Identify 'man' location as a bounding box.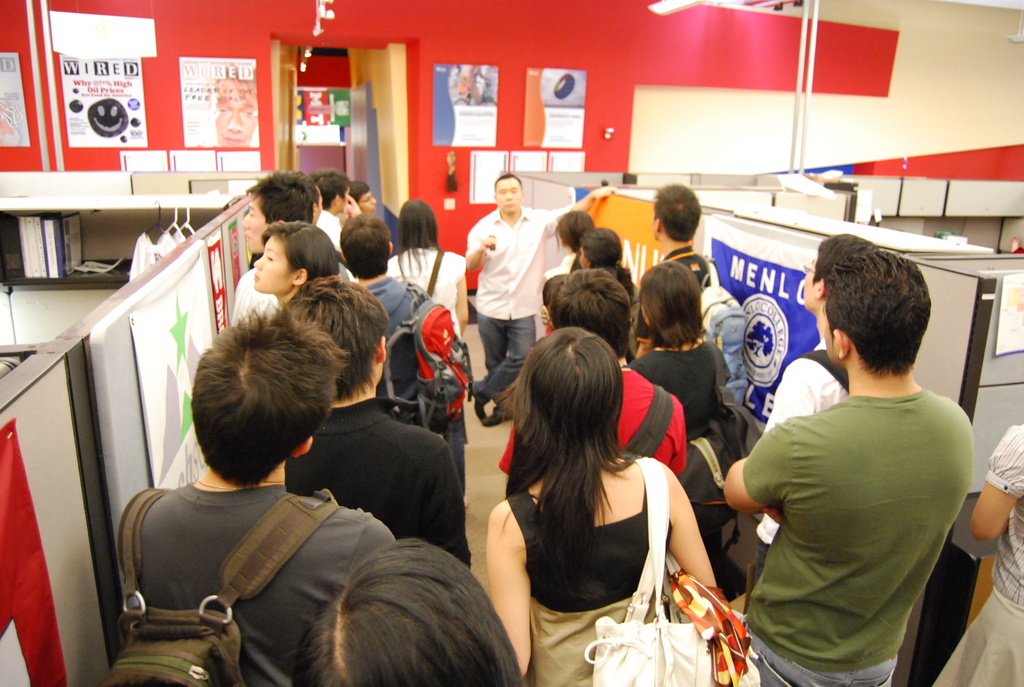
(320,209,479,493).
